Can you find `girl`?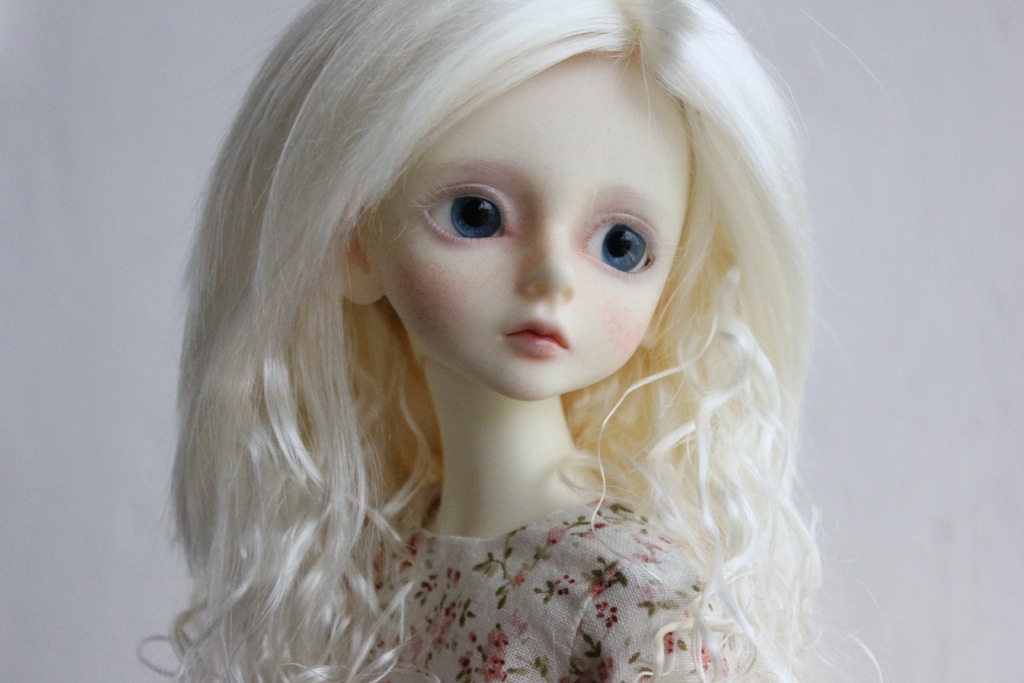
Yes, bounding box: left=135, top=0, right=885, bottom=682.
